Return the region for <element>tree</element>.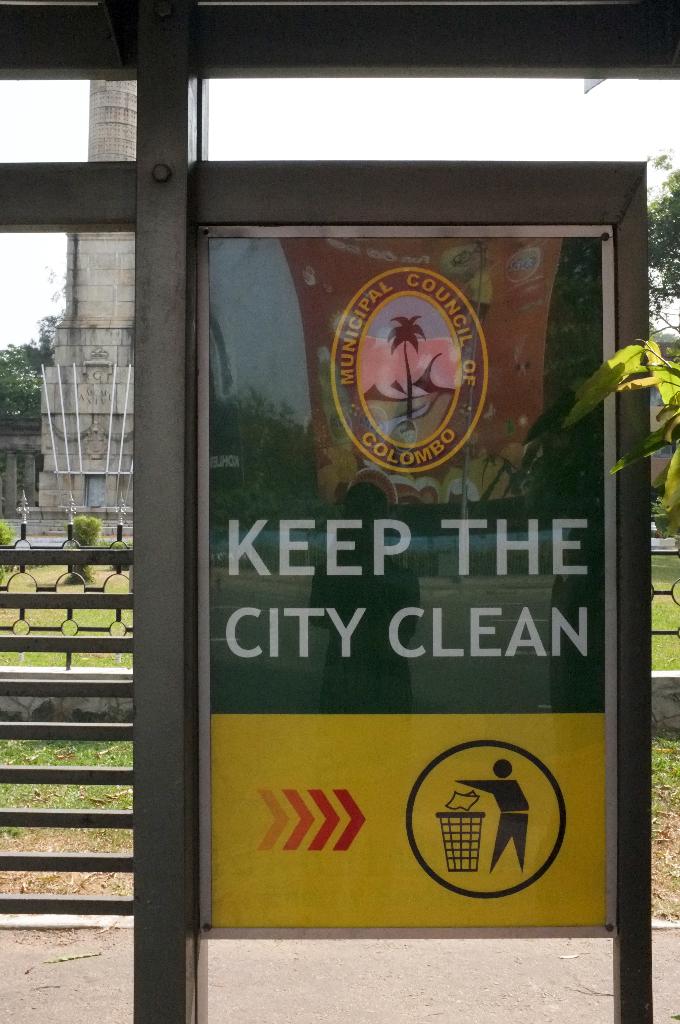
x1=0 y1=265 x2=71 y2=507.
